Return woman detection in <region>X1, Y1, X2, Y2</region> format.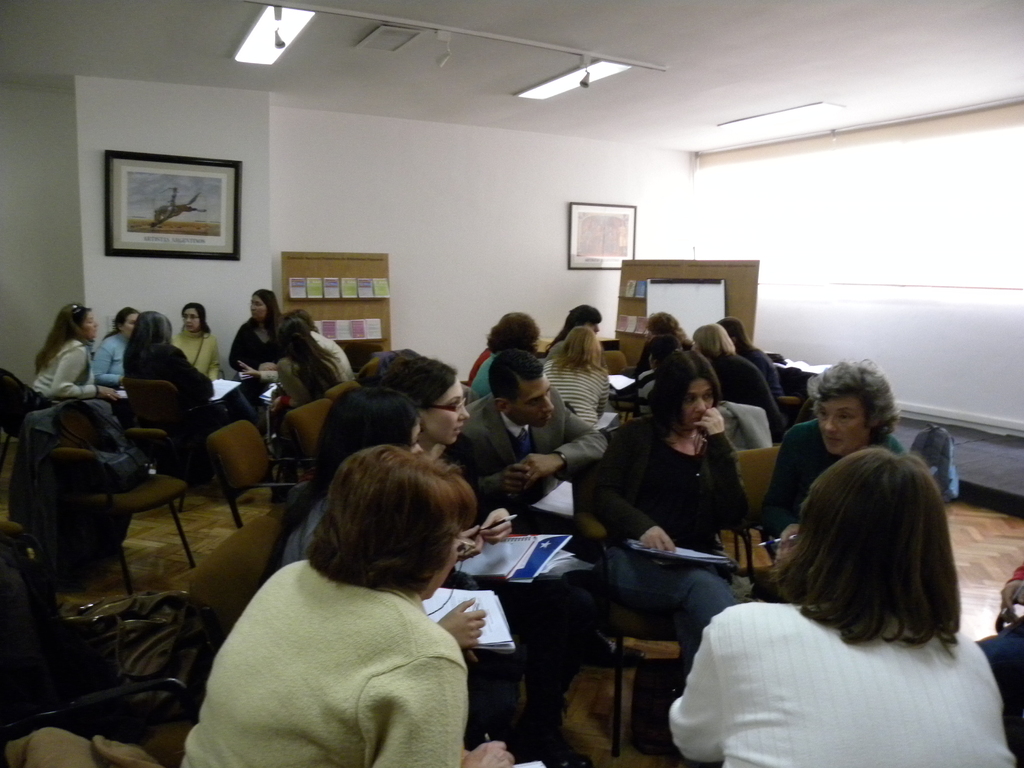
<region>472, 315, 542, 402</region>.
